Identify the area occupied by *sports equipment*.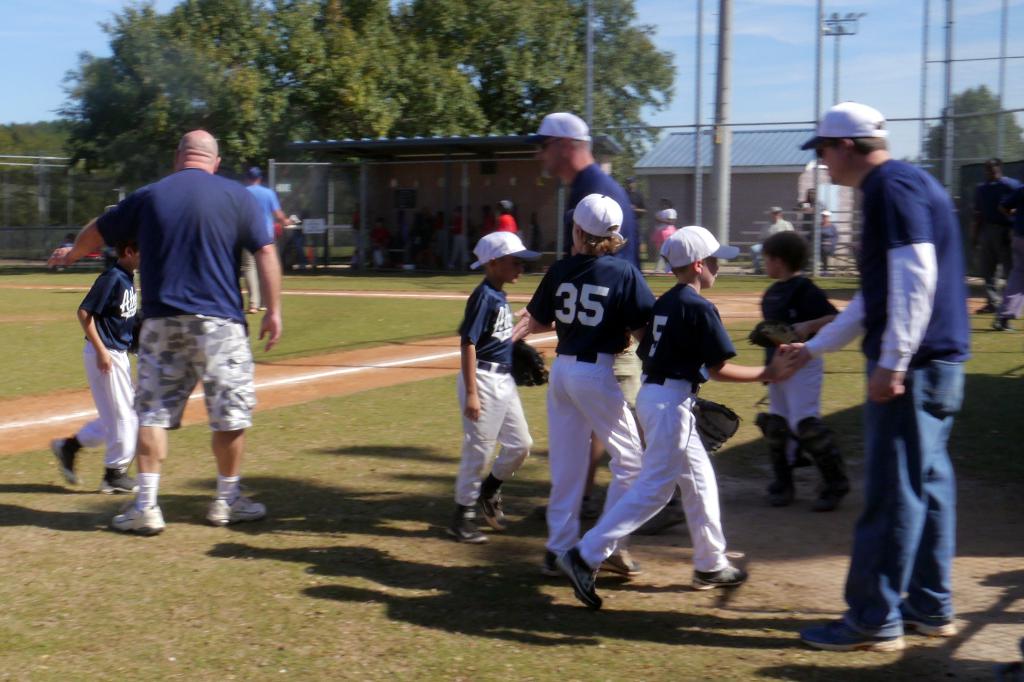
Area: Rect(476, 482, 513, 534).
